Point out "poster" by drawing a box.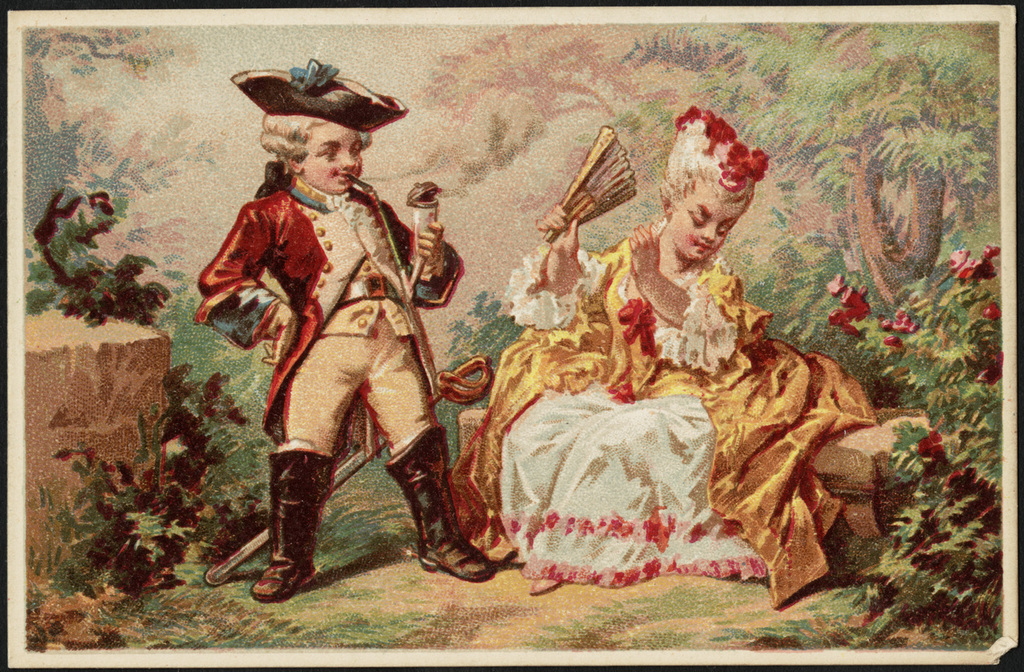
pyautogui.locateOnScreen(0, 0, 1023, 671).
